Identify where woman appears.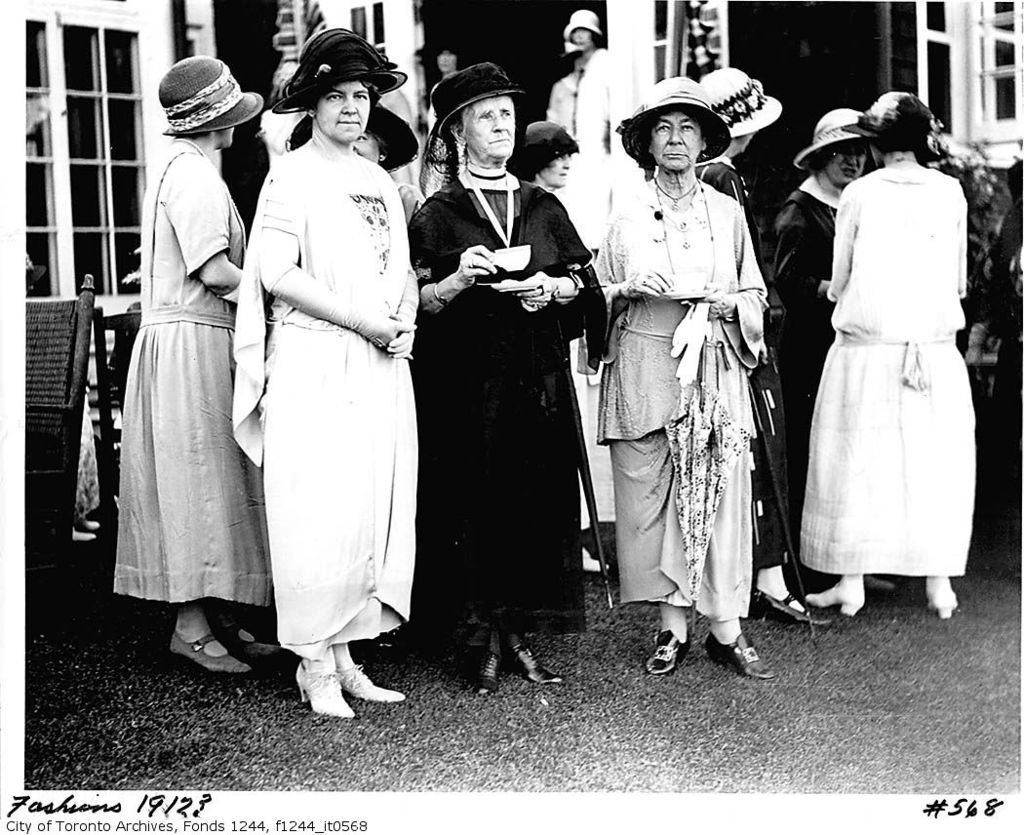
Appears at select_region(811, 83, 970, 601).
